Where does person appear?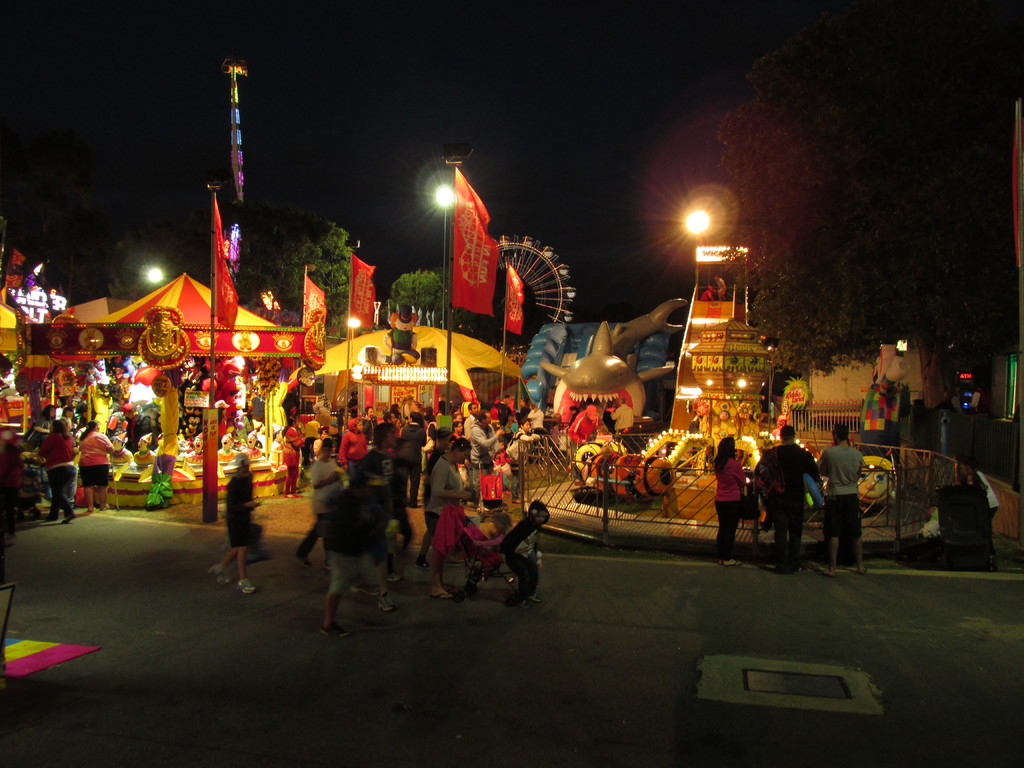
Appears at box(755, 420, 819, 576).
